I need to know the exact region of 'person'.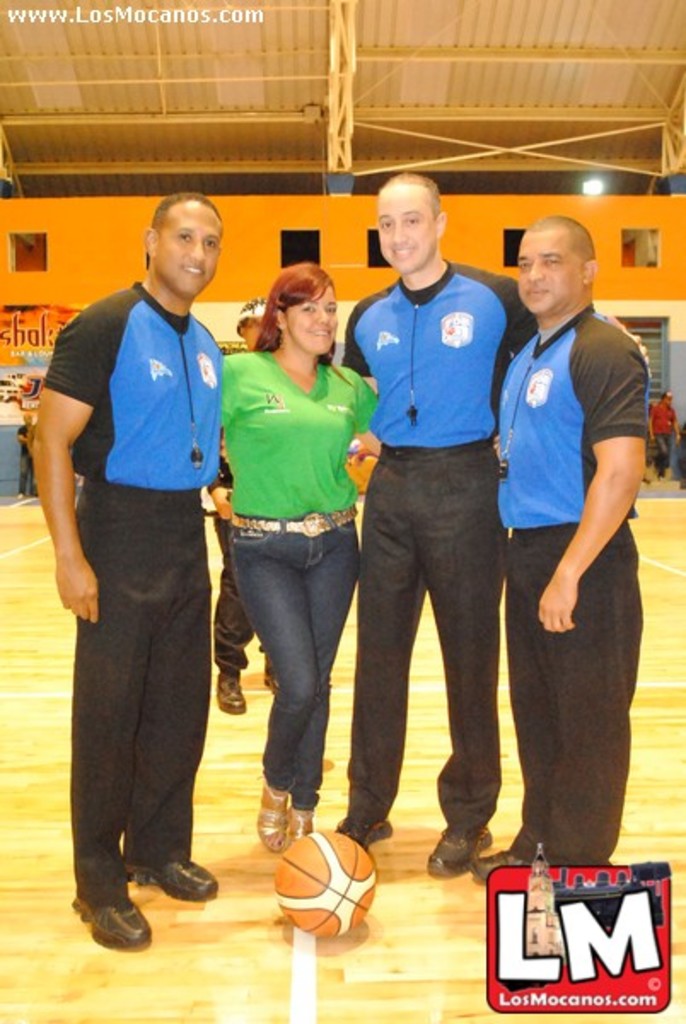
Region: (left=483, top=205, right=650, bottom=920).
